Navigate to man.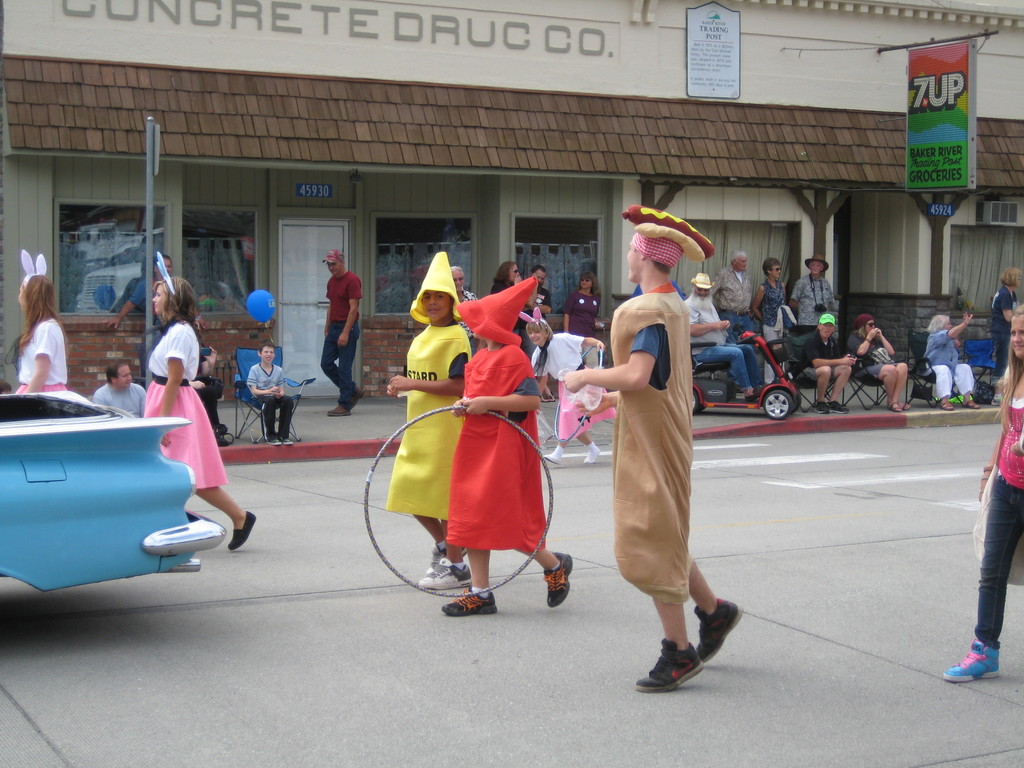
Navigation target: (left=92, top=360, right=151, bottom=421).
